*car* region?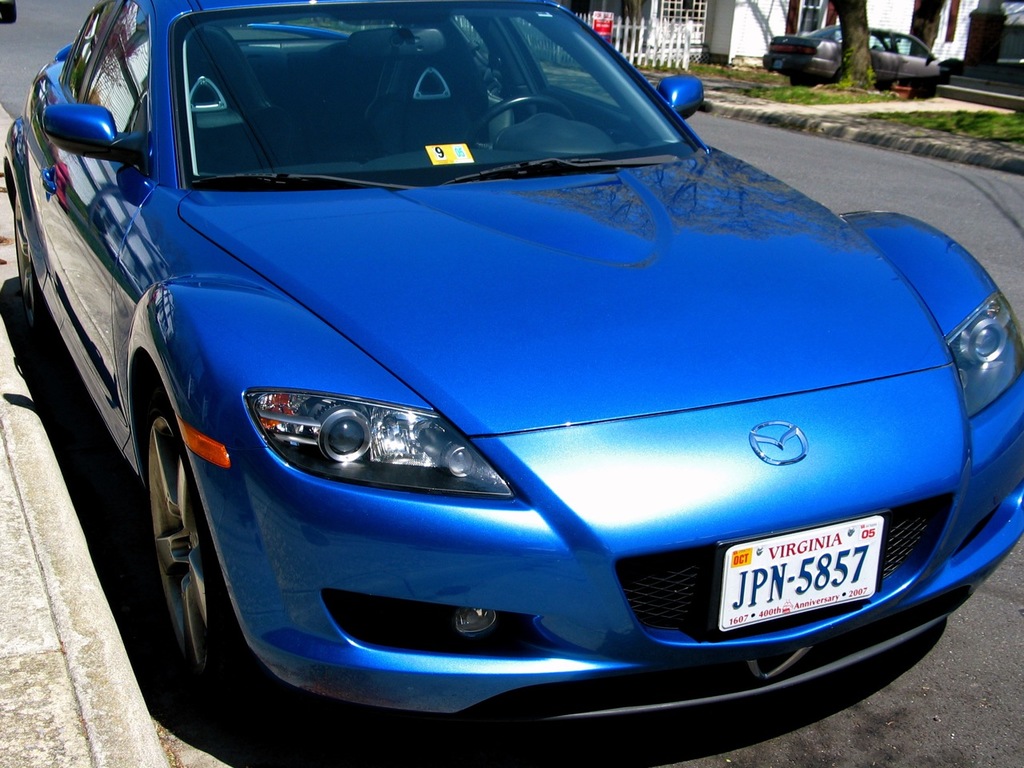
bbox(759, 25, 950, 95)
